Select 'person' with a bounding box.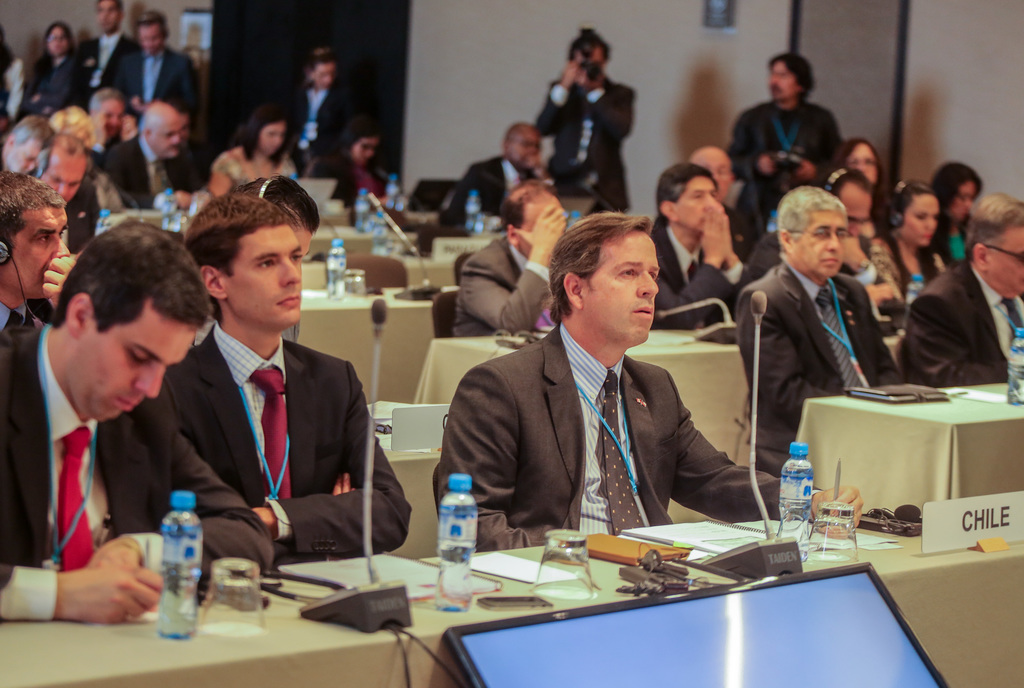
bbox(209, 106, 289, 197).
